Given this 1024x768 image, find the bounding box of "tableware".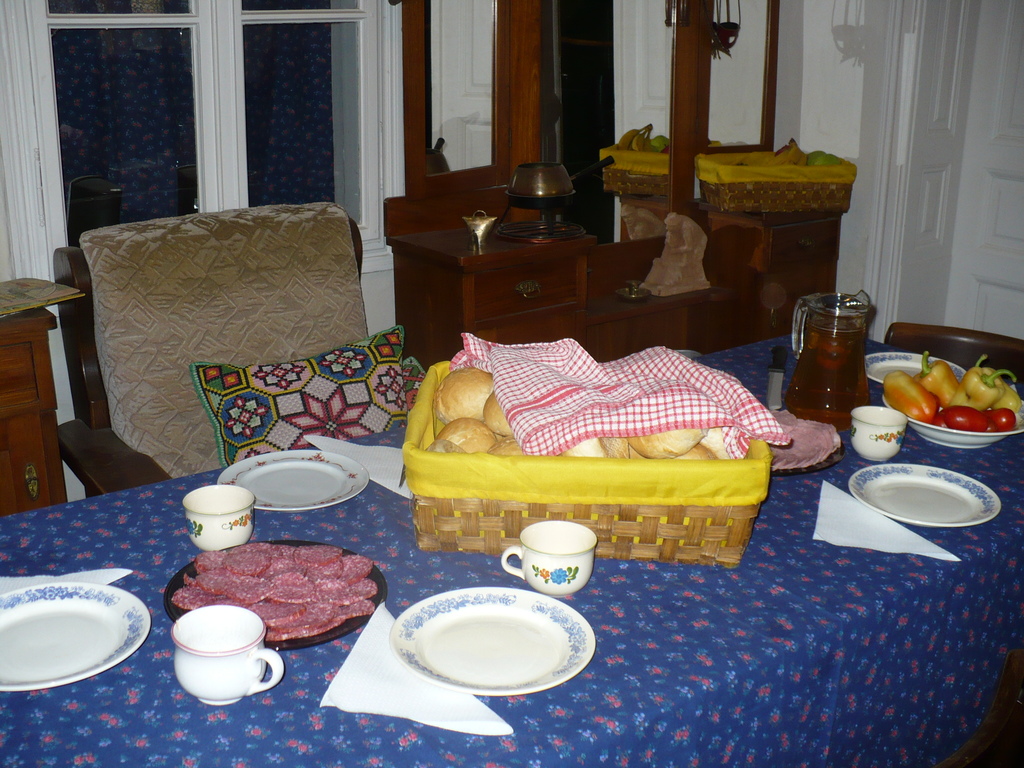
[163,609,264,708].
